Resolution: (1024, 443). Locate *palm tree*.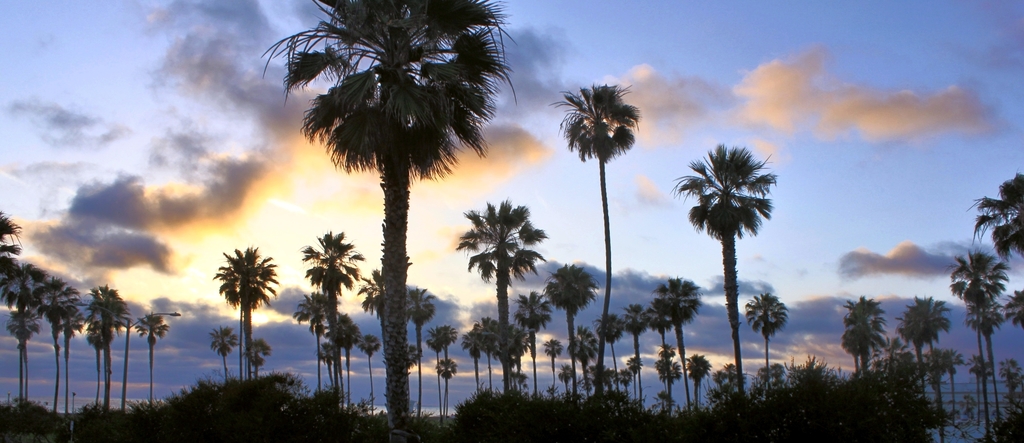
BBox(211, 313, 233, 387).
